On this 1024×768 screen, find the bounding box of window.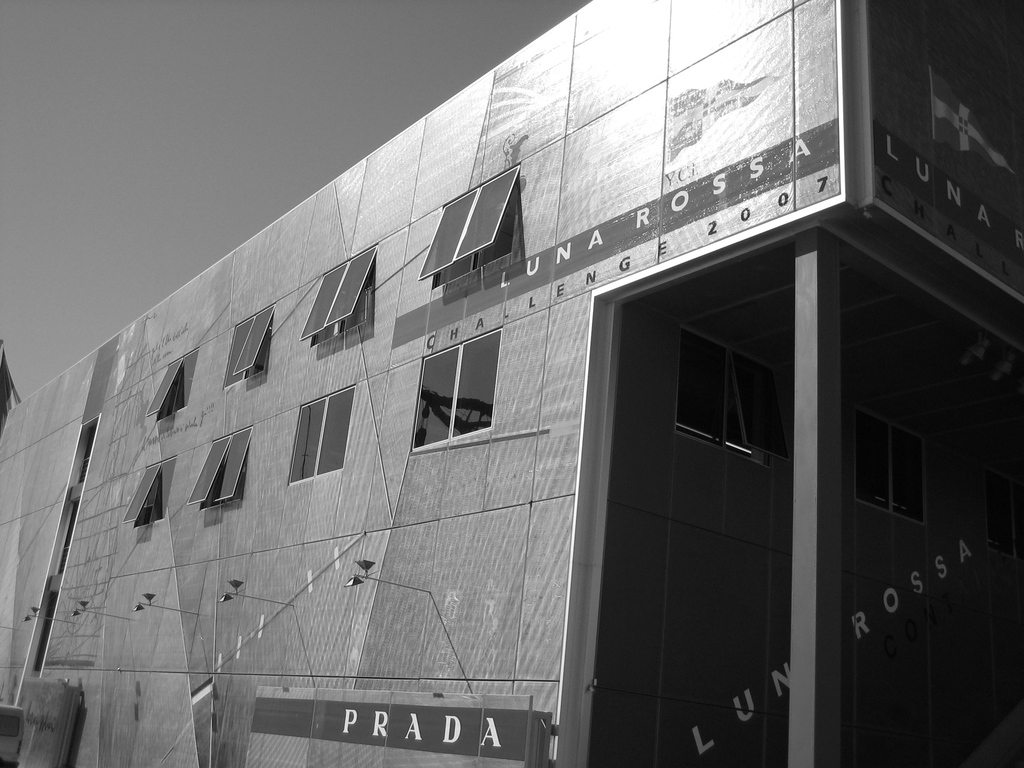
Bounding box: bbox(418, 160, 520, 289).
